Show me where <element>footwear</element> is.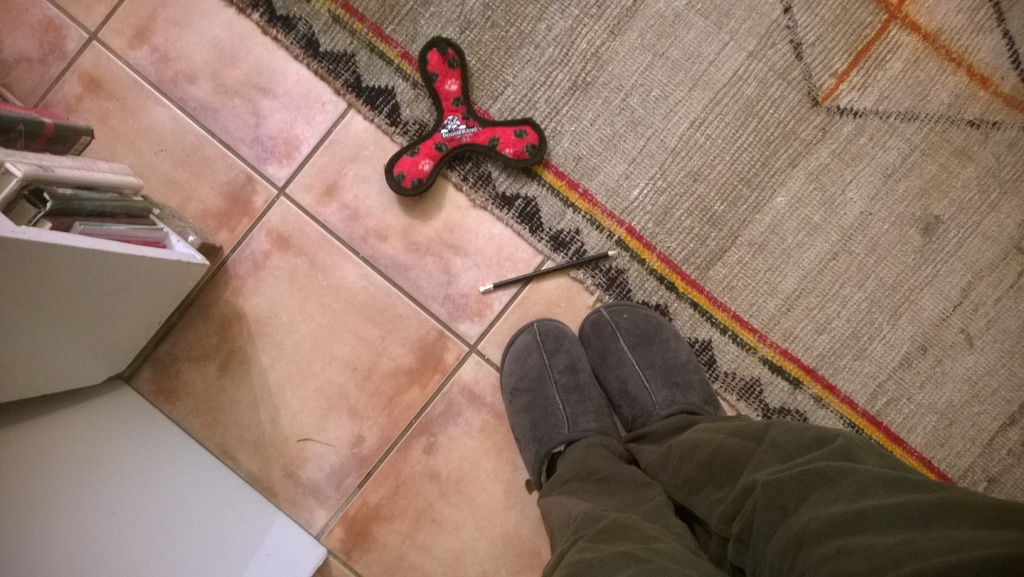
<element>footwear</element> is at [573, 305, 733, 439].
